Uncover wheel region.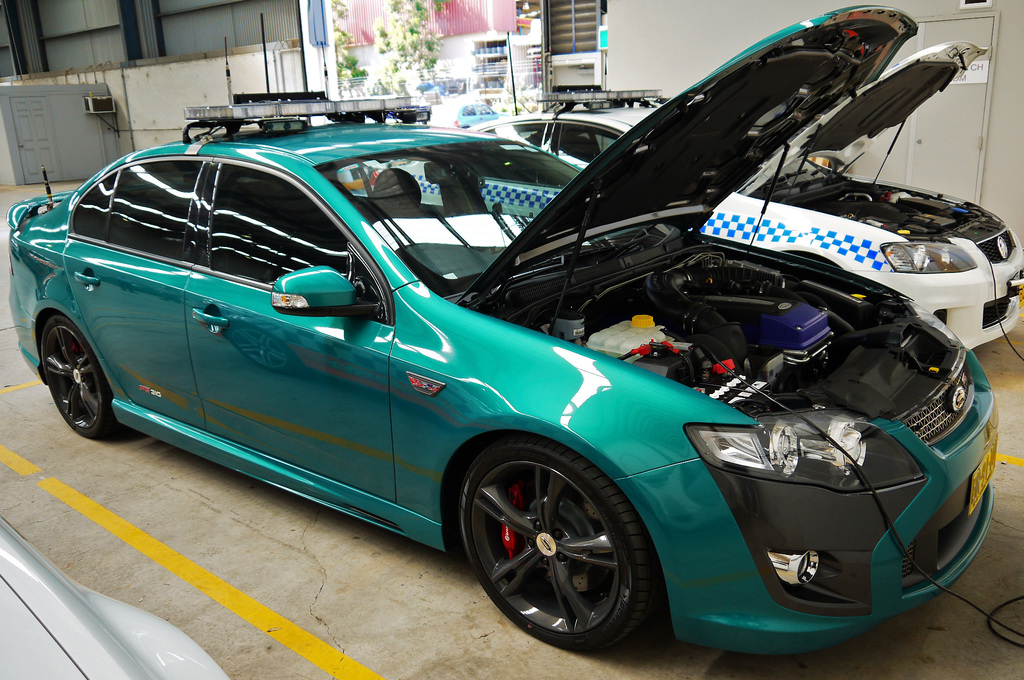
Uncovered: (36,314,115,443).
